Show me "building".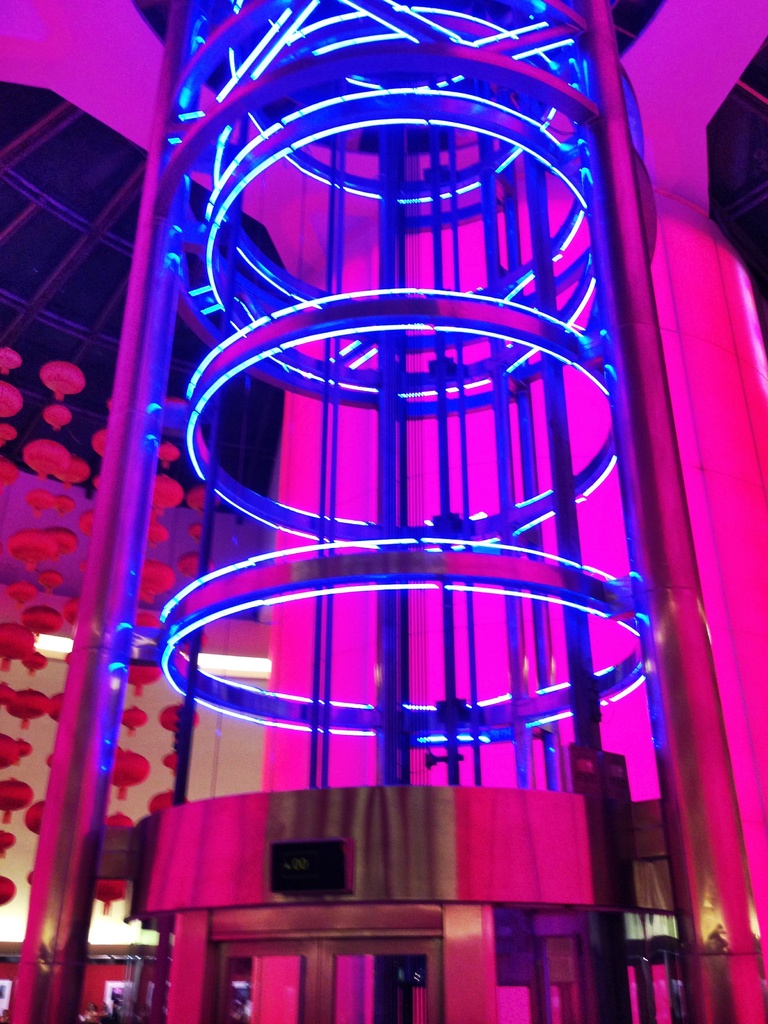
"building" is here: [0,0,767,1023].
